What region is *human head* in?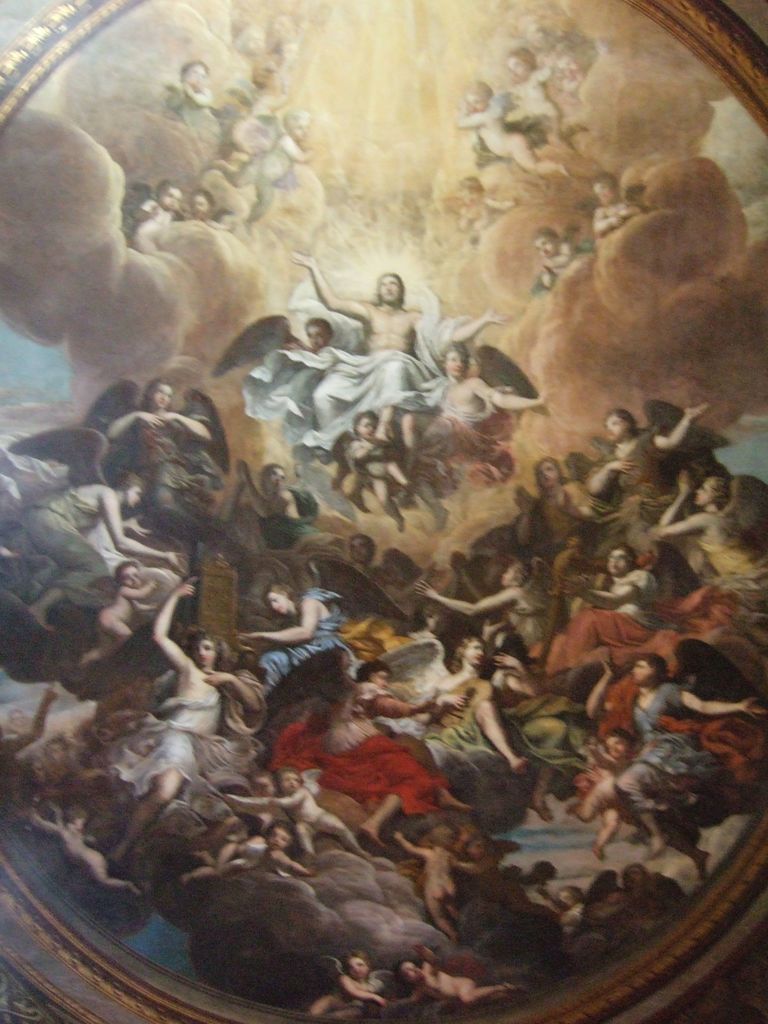
pyautogui.locateOnScreen(374, 263, 408, 303).
